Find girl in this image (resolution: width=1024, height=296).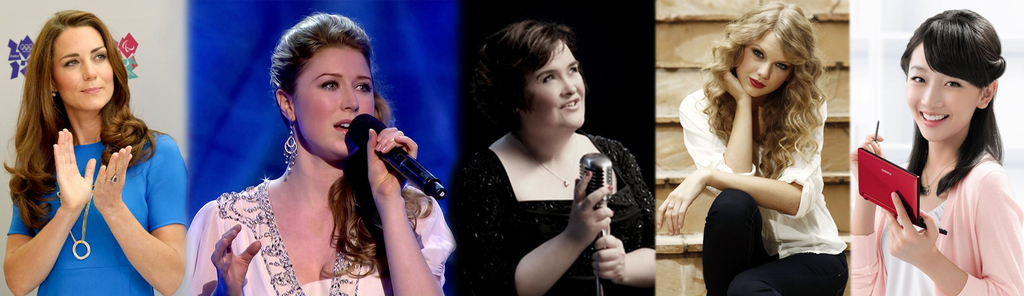
{"left": 188, "top": 4, "right": 456, "bottom": 295}.
